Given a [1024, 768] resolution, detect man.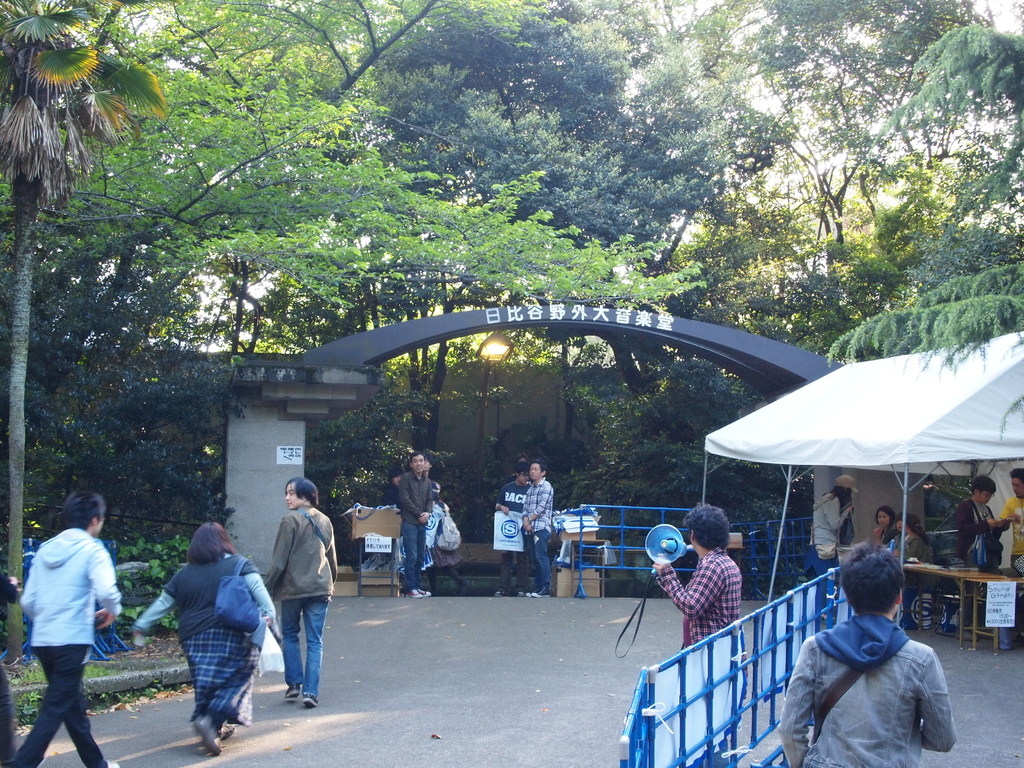
box(260, 477, 339, 707).
